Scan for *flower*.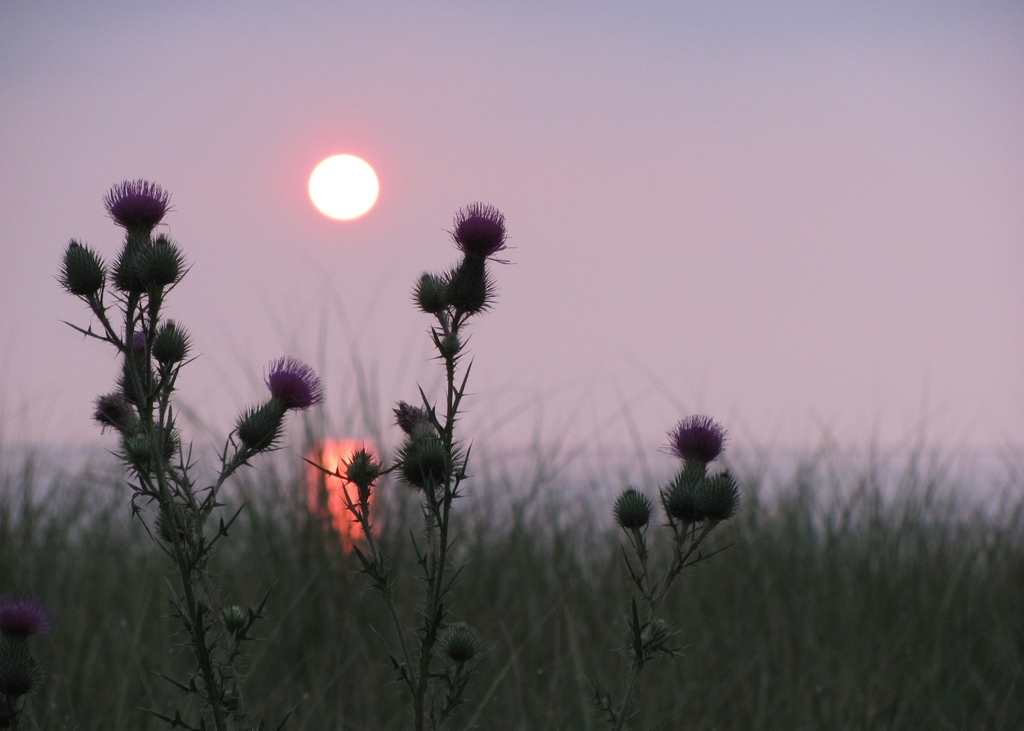
Scan result: [101, 176, 175, 226].
